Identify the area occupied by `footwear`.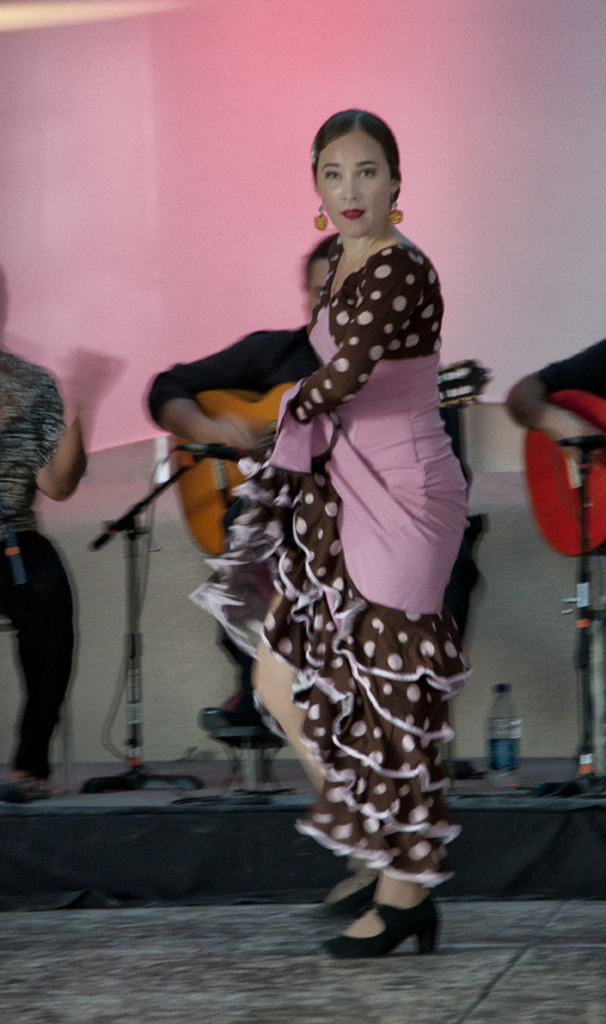
Area: 333 909 438 960.
